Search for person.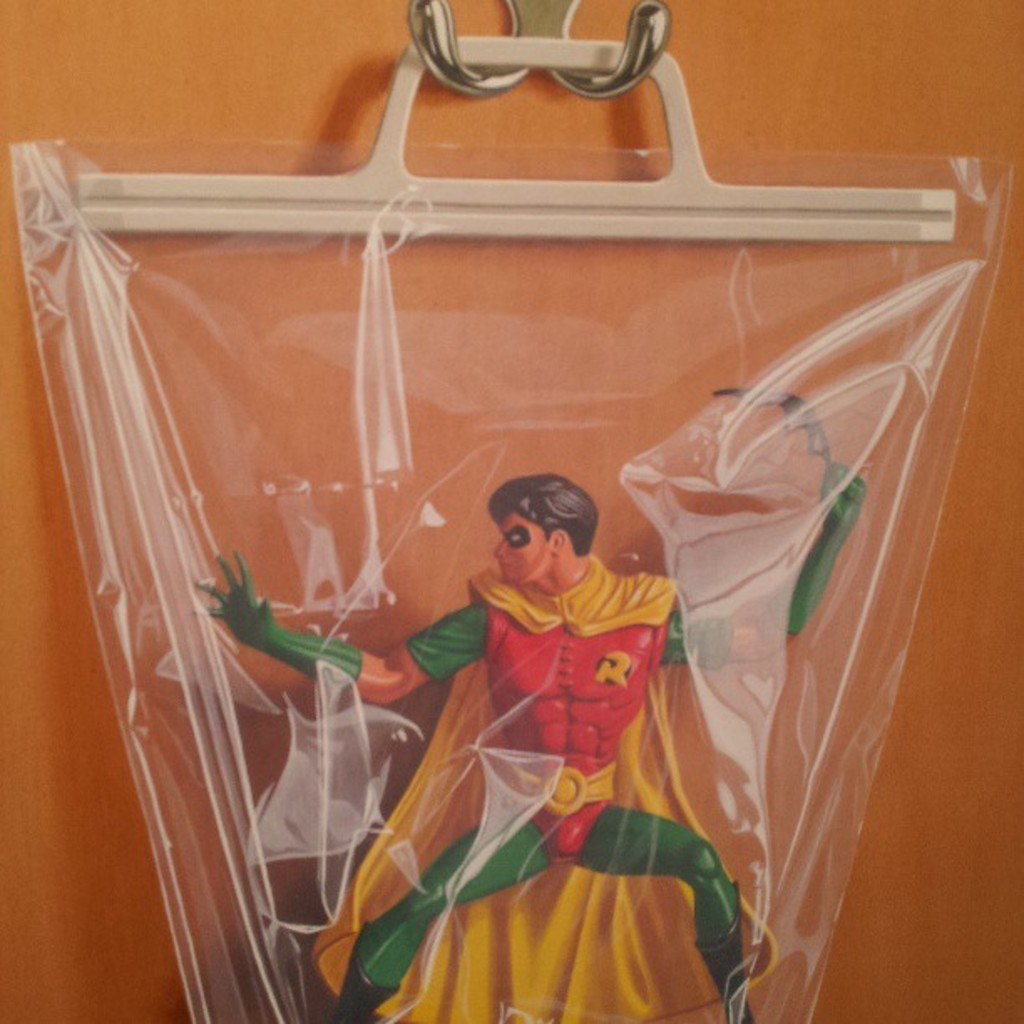
Found at 196, 376, 883, 1022.
